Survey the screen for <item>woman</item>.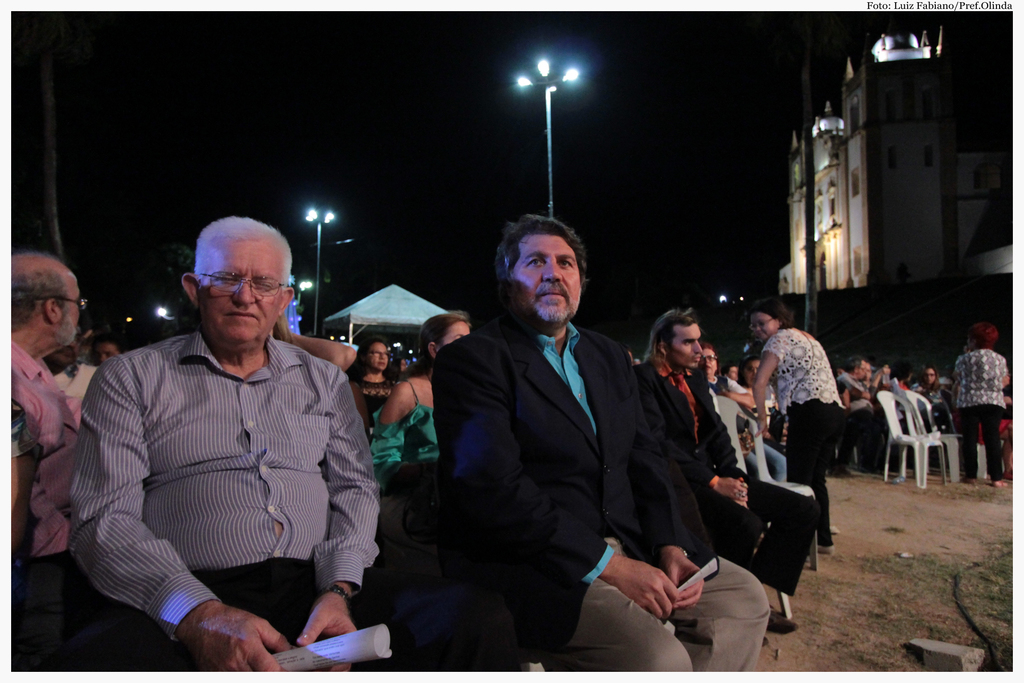
Survey found: box(950, 320, 1011, 486).
